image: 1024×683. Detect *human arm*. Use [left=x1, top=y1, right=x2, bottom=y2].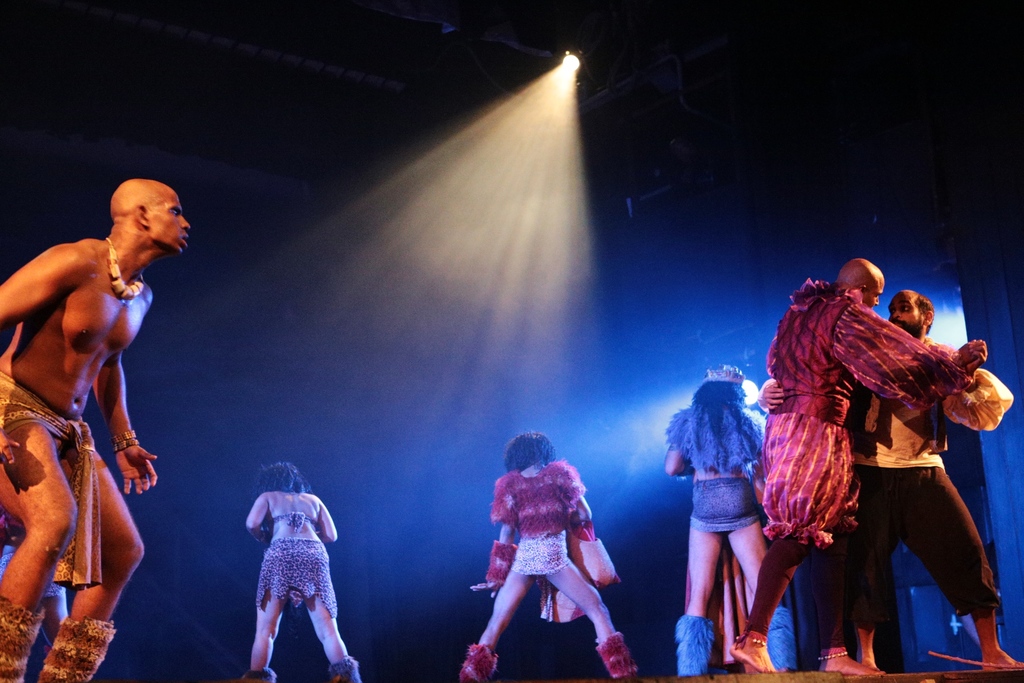
[left=1, top=243, right=80, bottom=322].
